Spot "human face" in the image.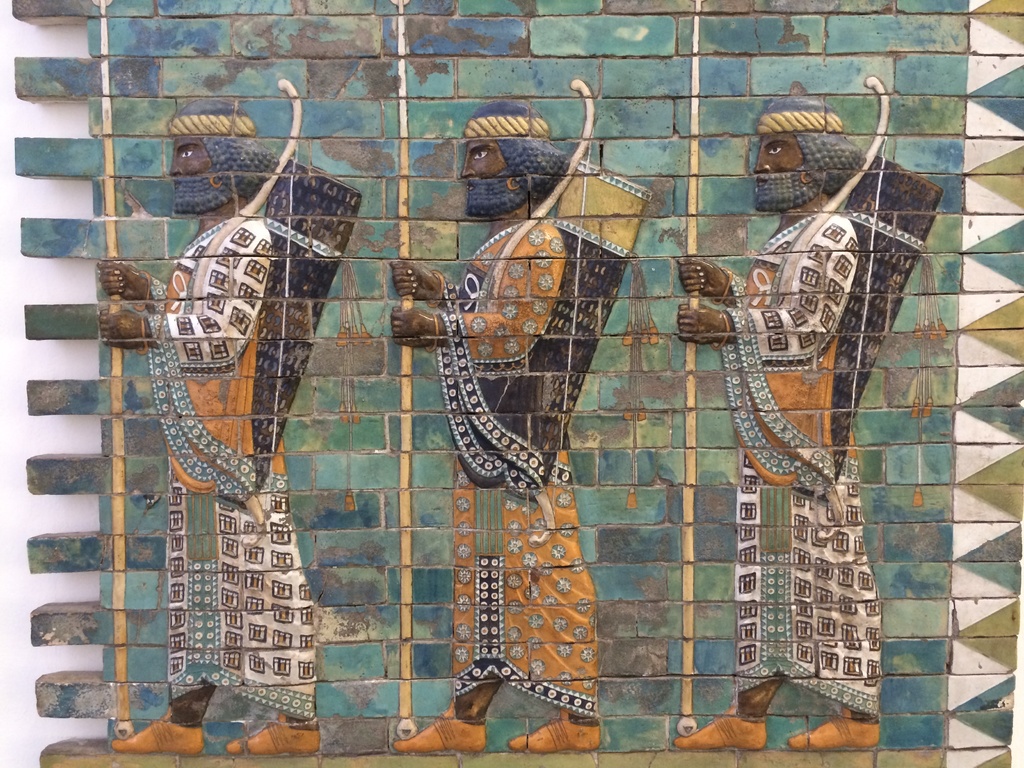
"human face" found at <bbox>165, 136, 207, 176</bbox>.
